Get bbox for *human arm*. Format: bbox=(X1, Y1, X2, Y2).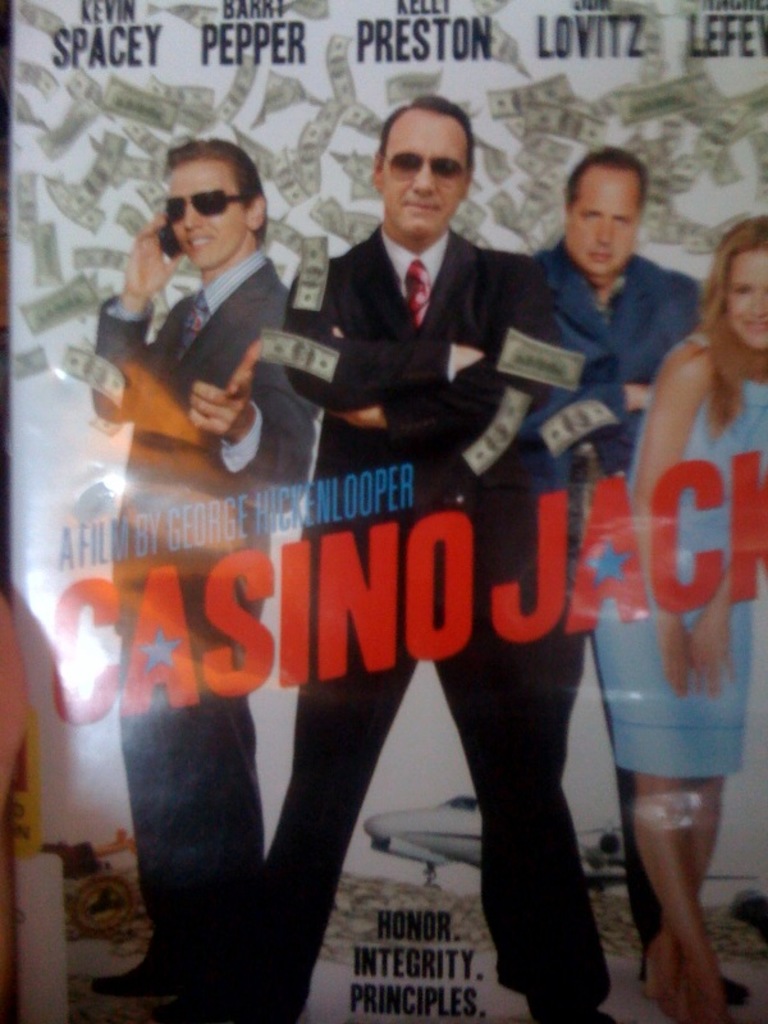
bbox=(276, 255, 490, 416).
